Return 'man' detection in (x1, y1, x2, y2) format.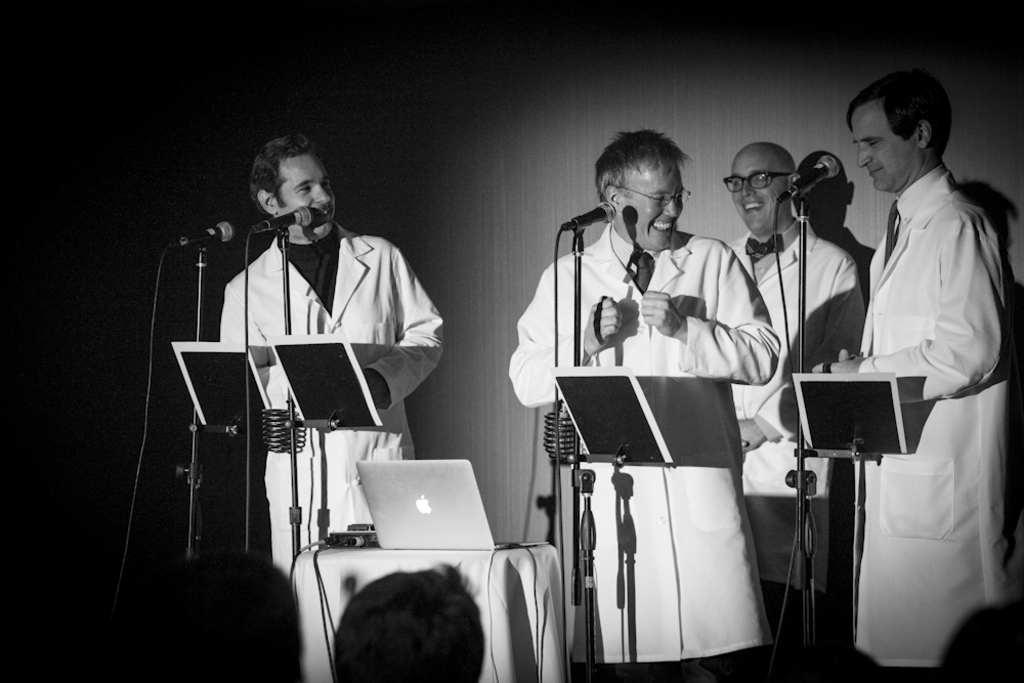
(945, 604, 1023, 682).
